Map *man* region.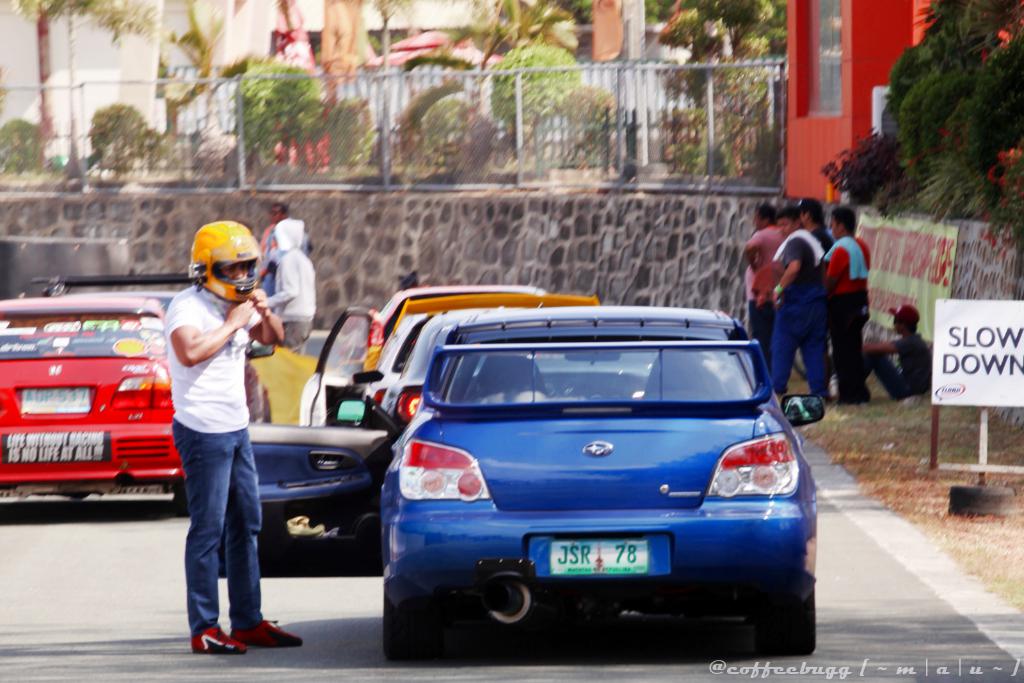
Mapped to <box>832,305,933,412</box>.
